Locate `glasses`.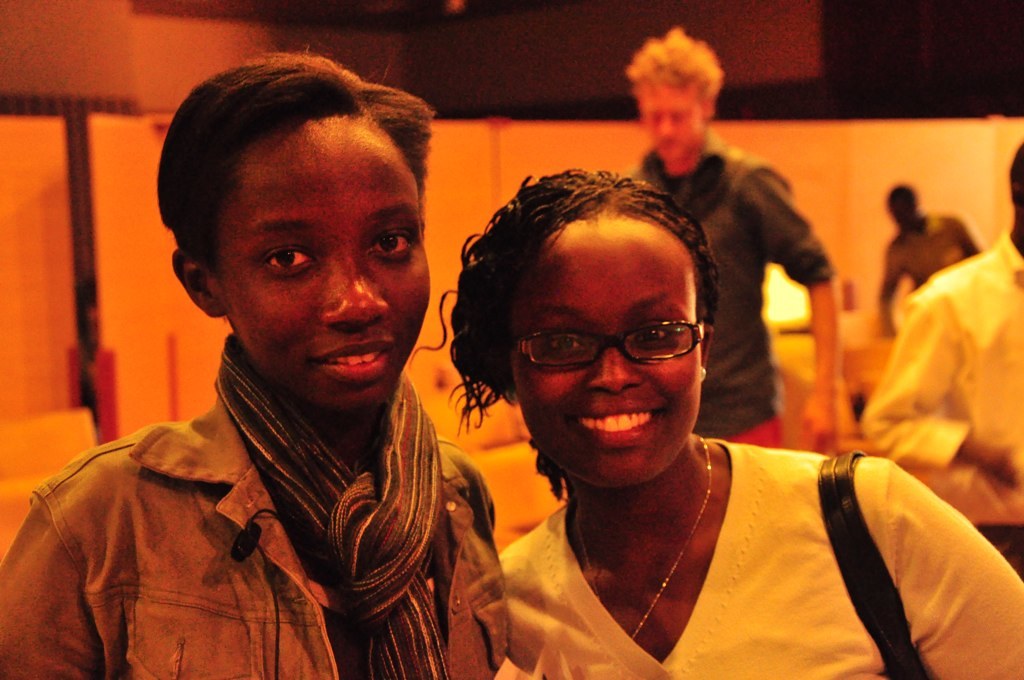
Bounding box: (500, 309, 722, 388).
